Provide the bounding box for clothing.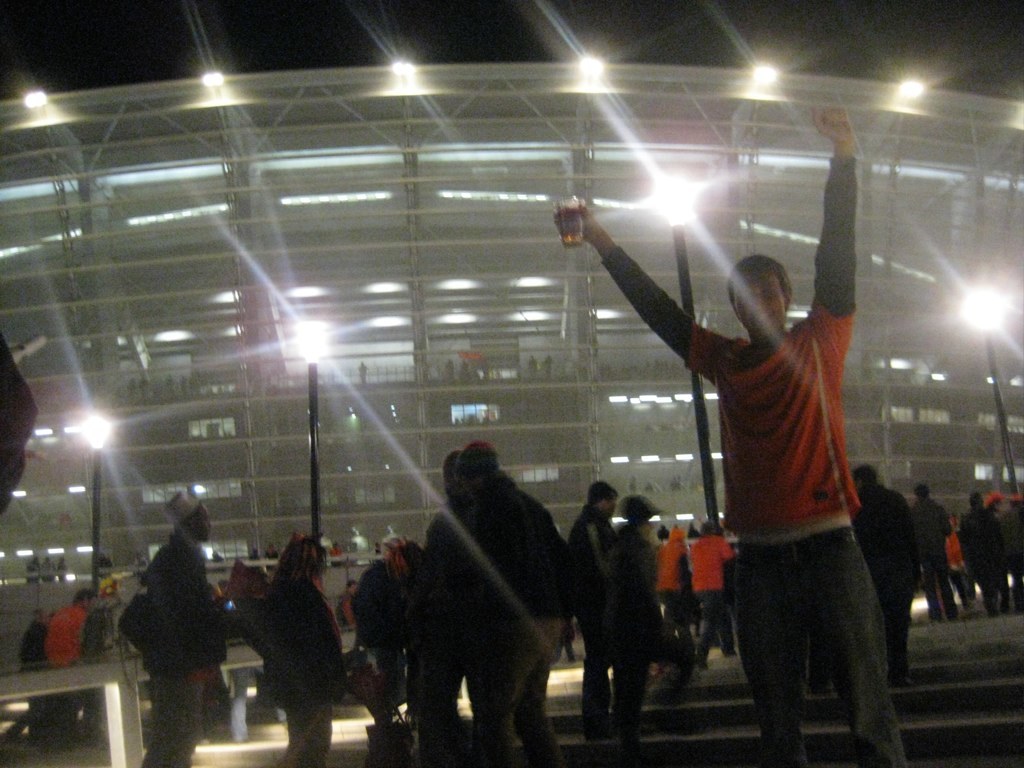
[468, 470, 567, 765].
